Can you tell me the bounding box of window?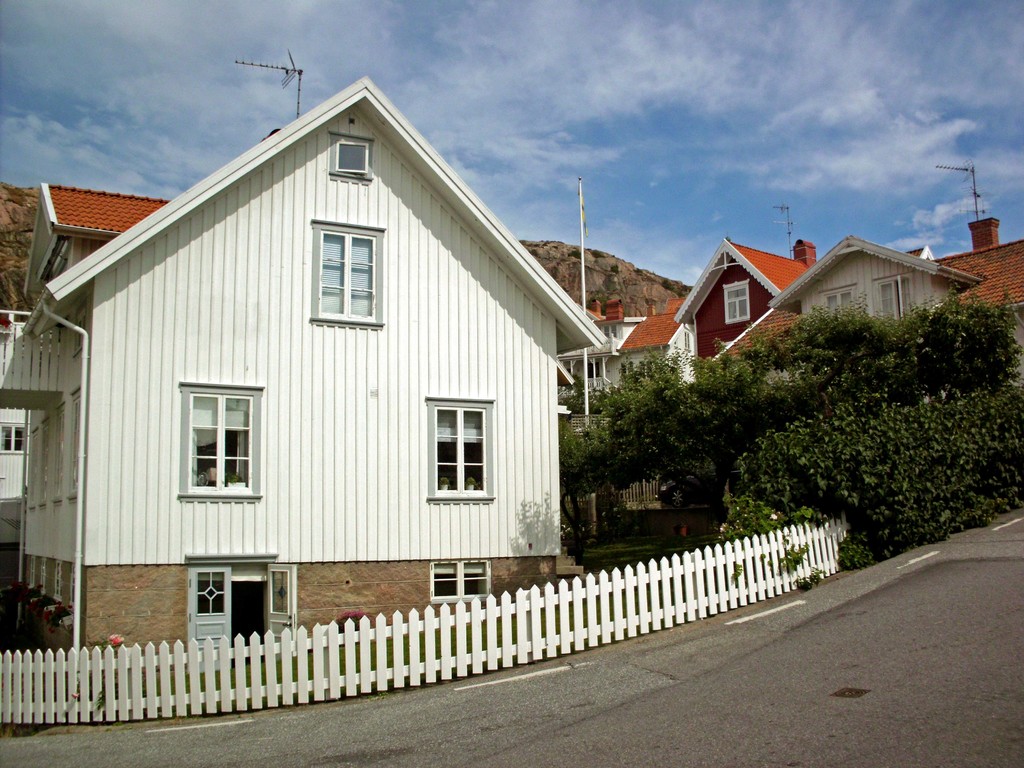
bbox(428, 561, 488, 608).
